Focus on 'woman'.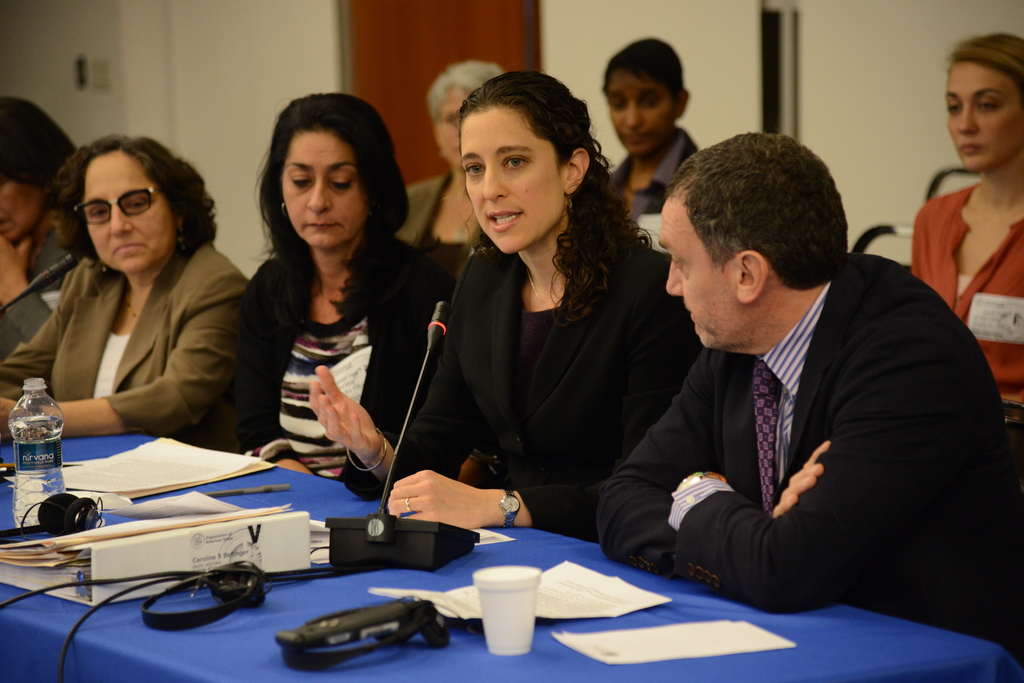
Focused at rect(392, 58, 493, 246).
